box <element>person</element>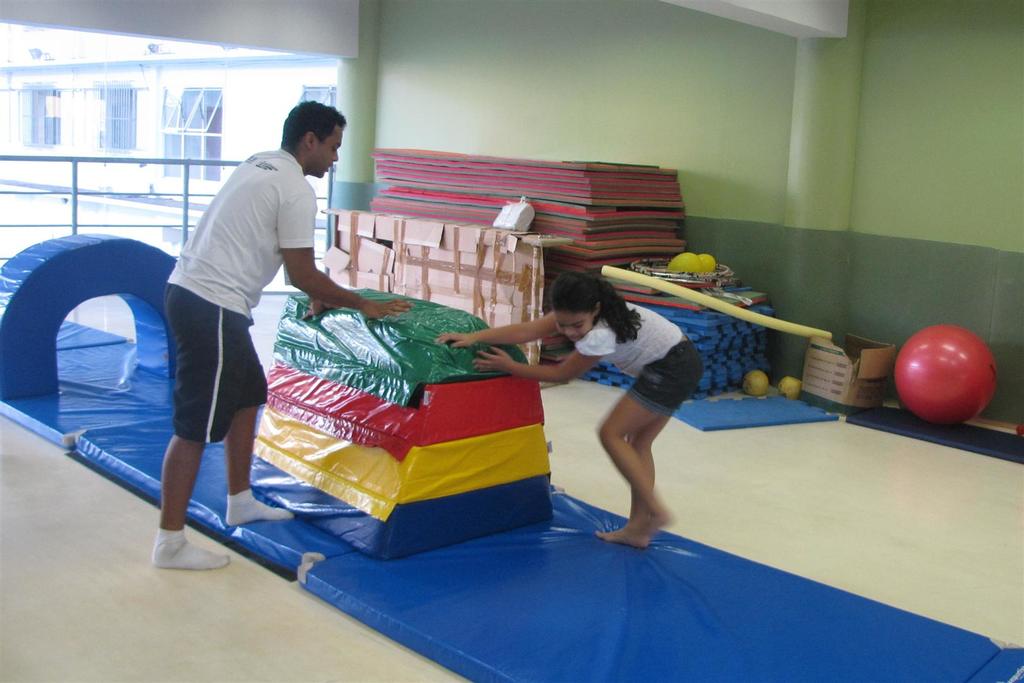
l=145, t=95, r=355, b=543
